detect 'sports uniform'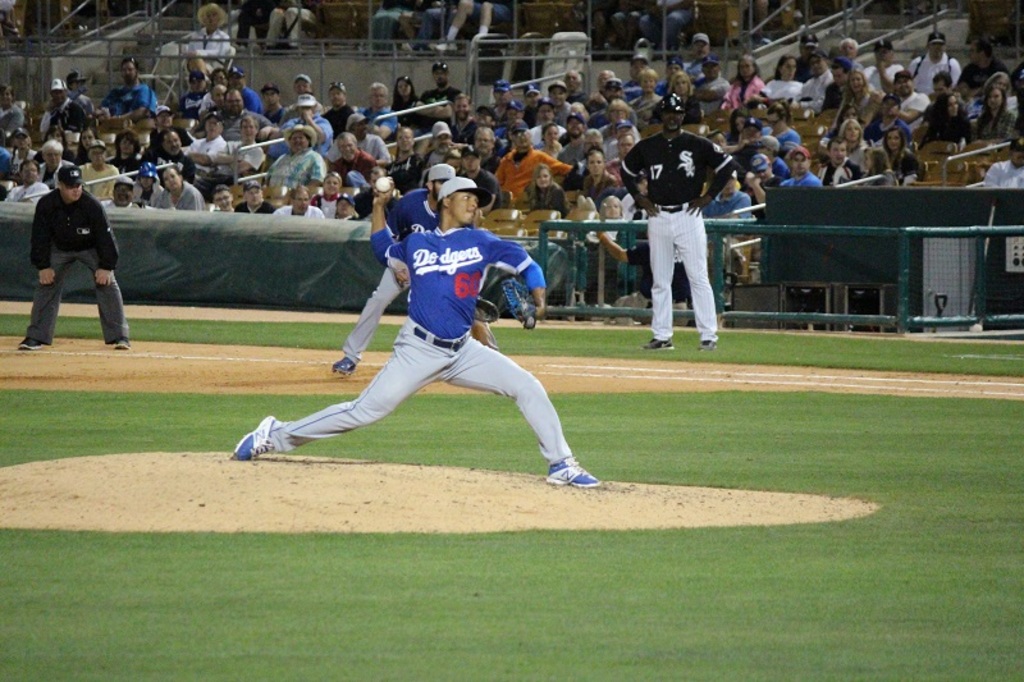
<bbox>271, 216, 556, 464</bbox>
